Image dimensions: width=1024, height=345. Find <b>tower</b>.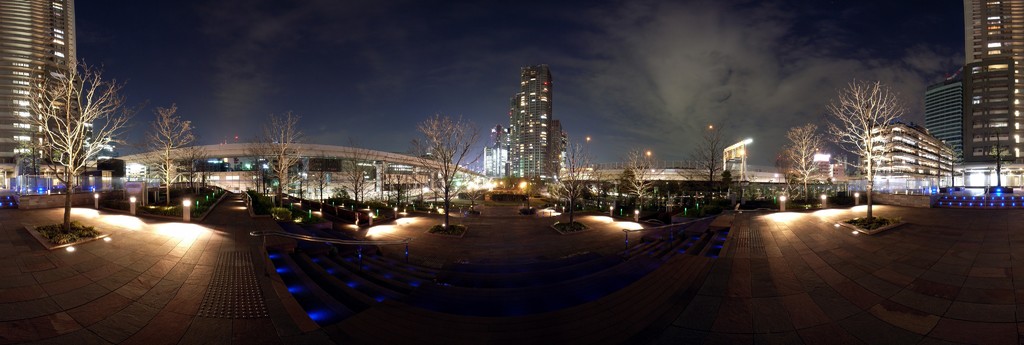
[left=521, top=69, right=548, bottom=180].
